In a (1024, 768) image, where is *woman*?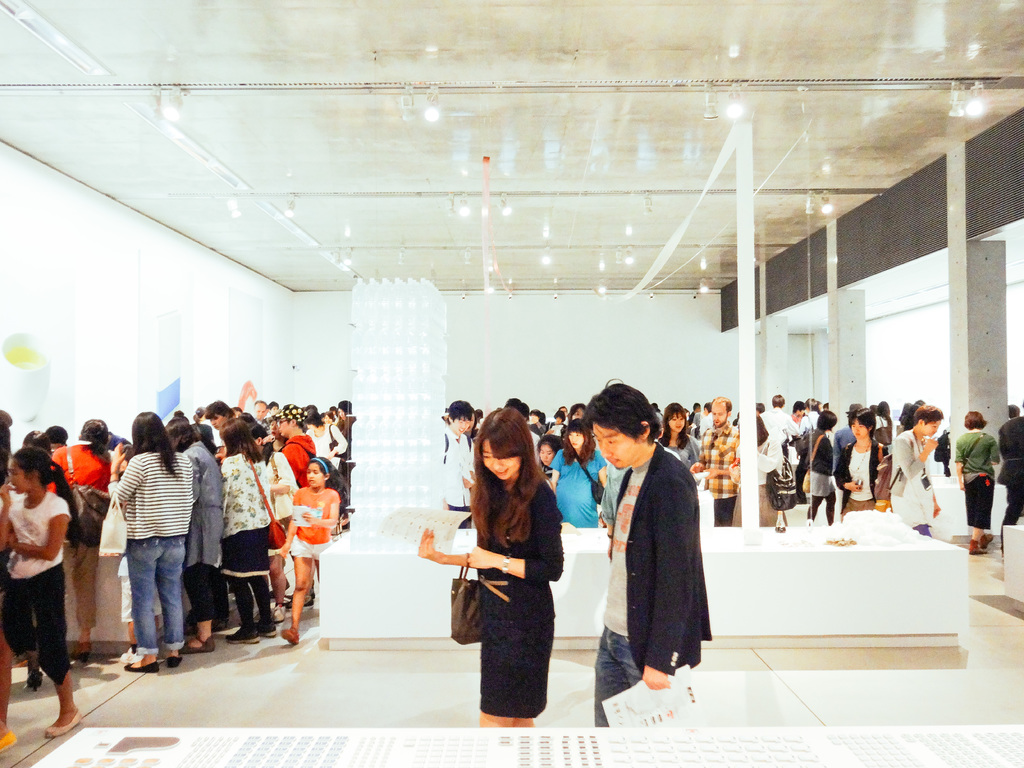
pyautogui.locateOnScreen(890, 398, 945, 537).
